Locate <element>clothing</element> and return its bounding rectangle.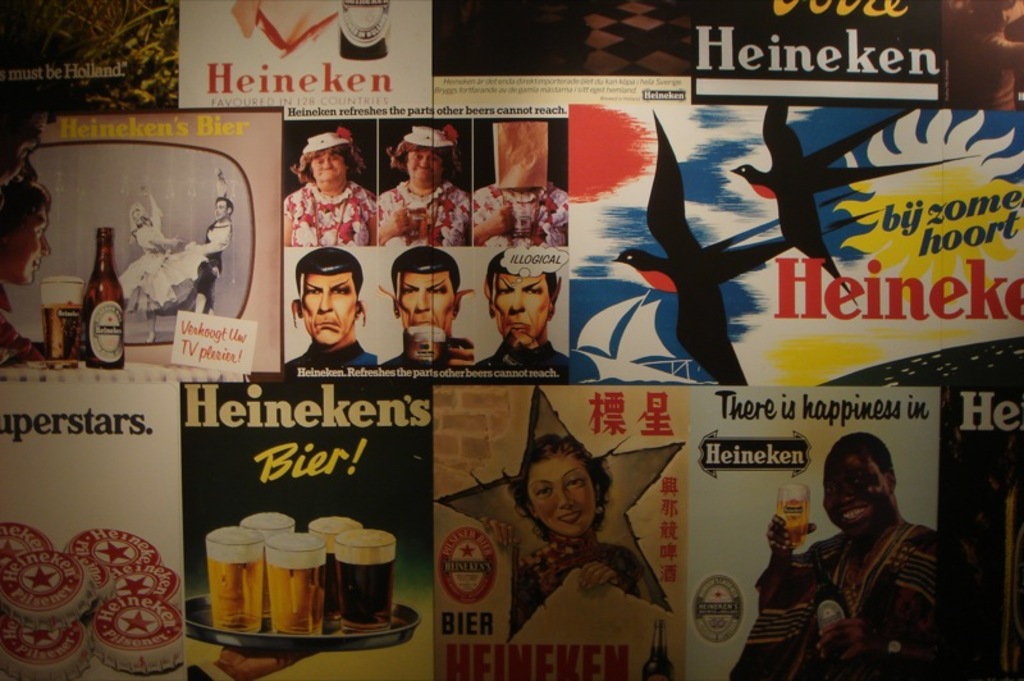
crop(508, 531, 652, 632).
